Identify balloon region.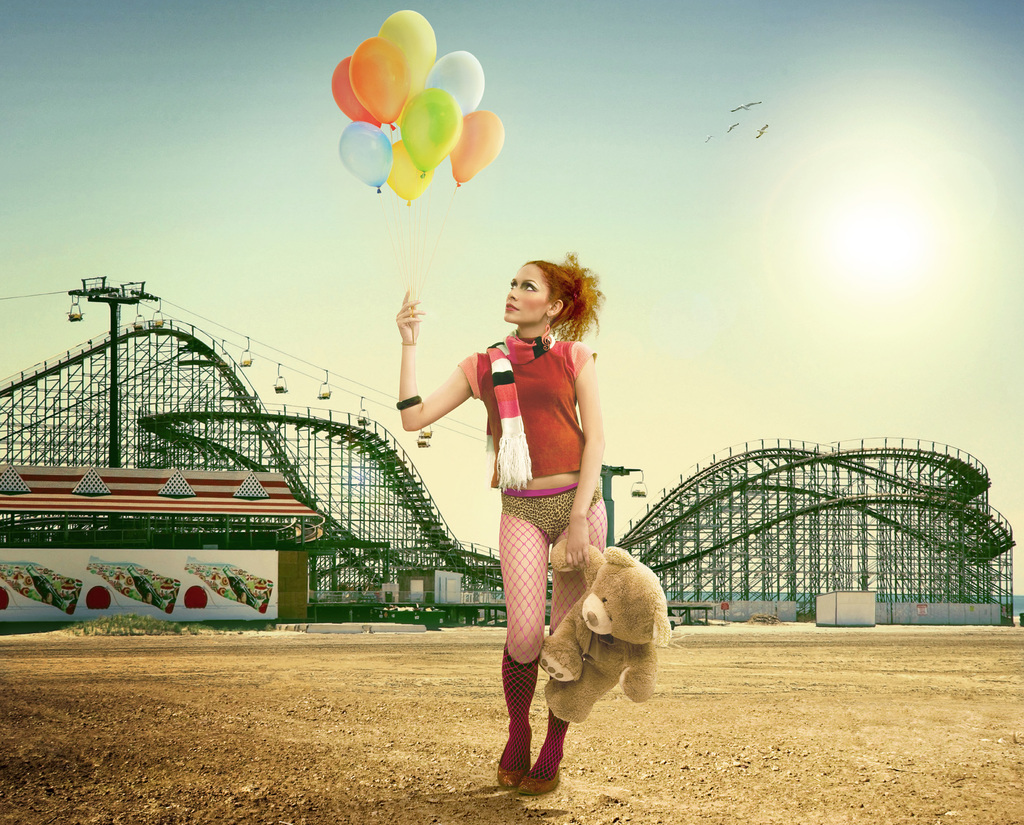
Region: 429/47/488/113.
